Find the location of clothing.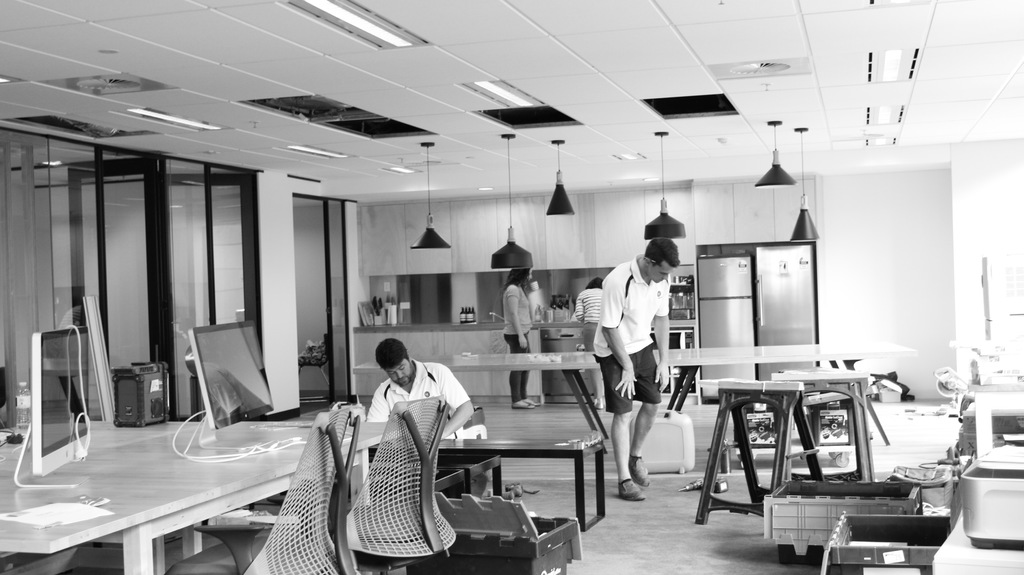
Location: 587, 255, 673, 417.
